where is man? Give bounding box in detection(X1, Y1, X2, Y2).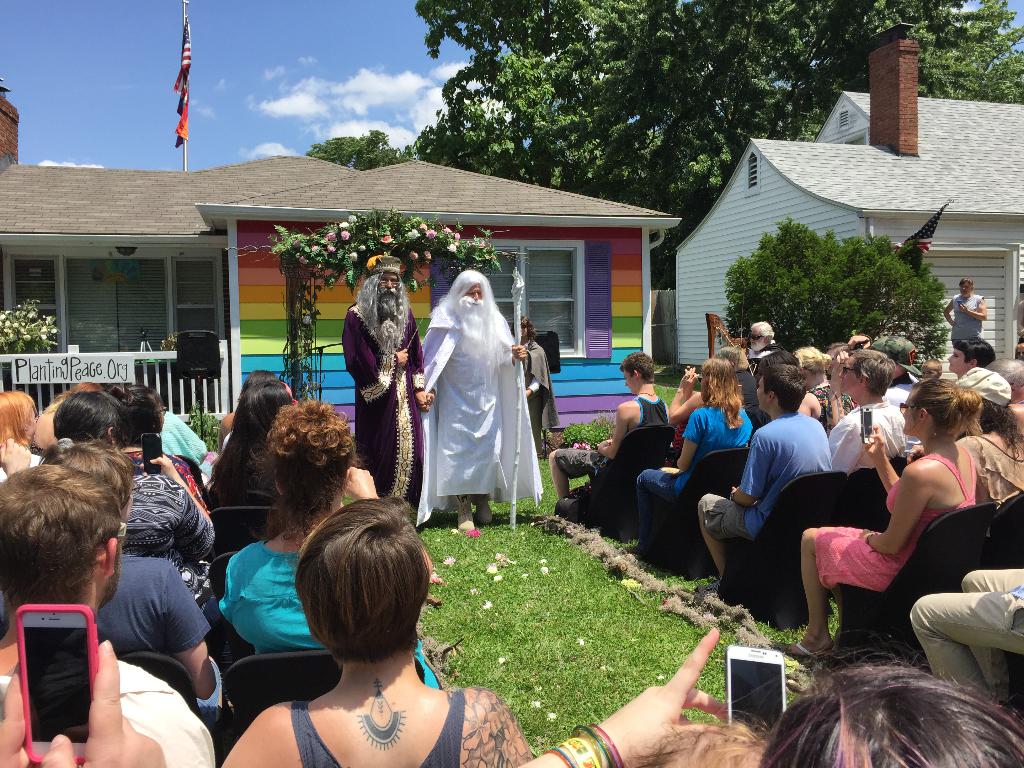
detection(739, 321, 784, 377).
